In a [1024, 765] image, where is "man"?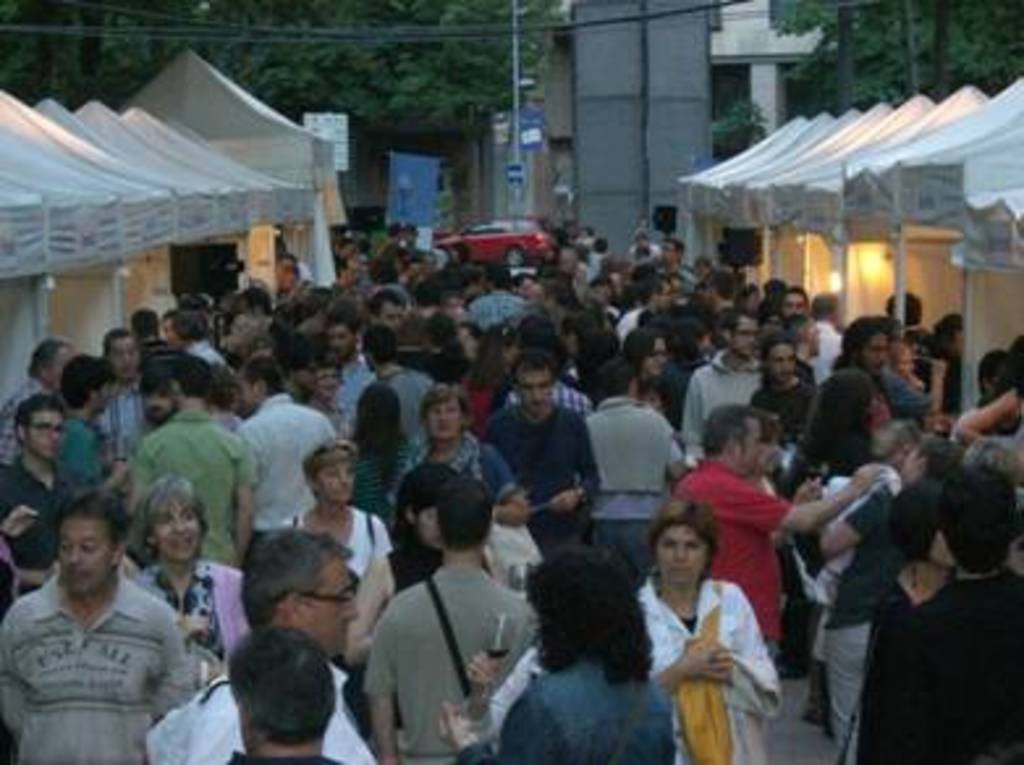
(55,346,110,493).
